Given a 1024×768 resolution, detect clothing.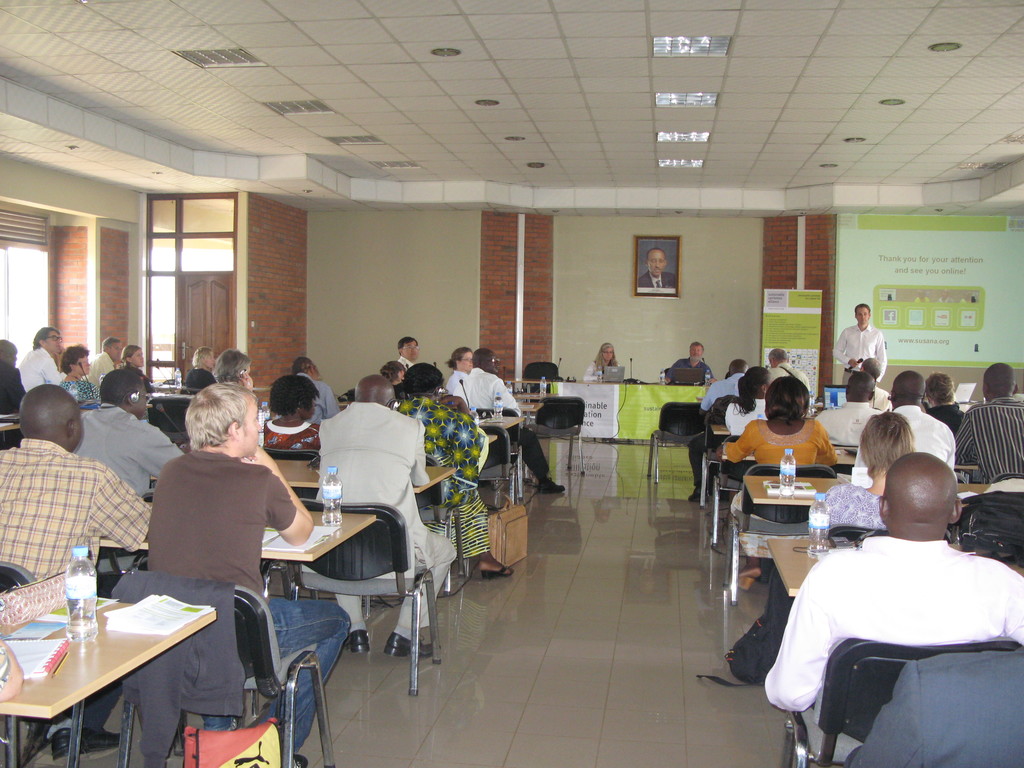
detection(69, 403, 186, 574).
